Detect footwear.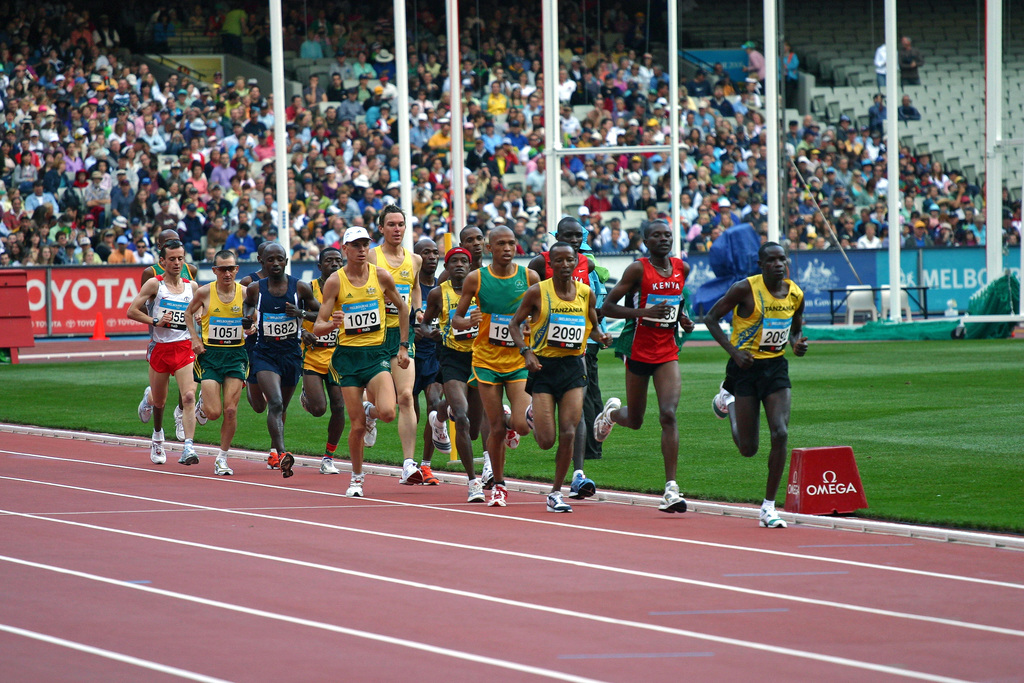
Detected at rect(760, 499, 788, 531).
